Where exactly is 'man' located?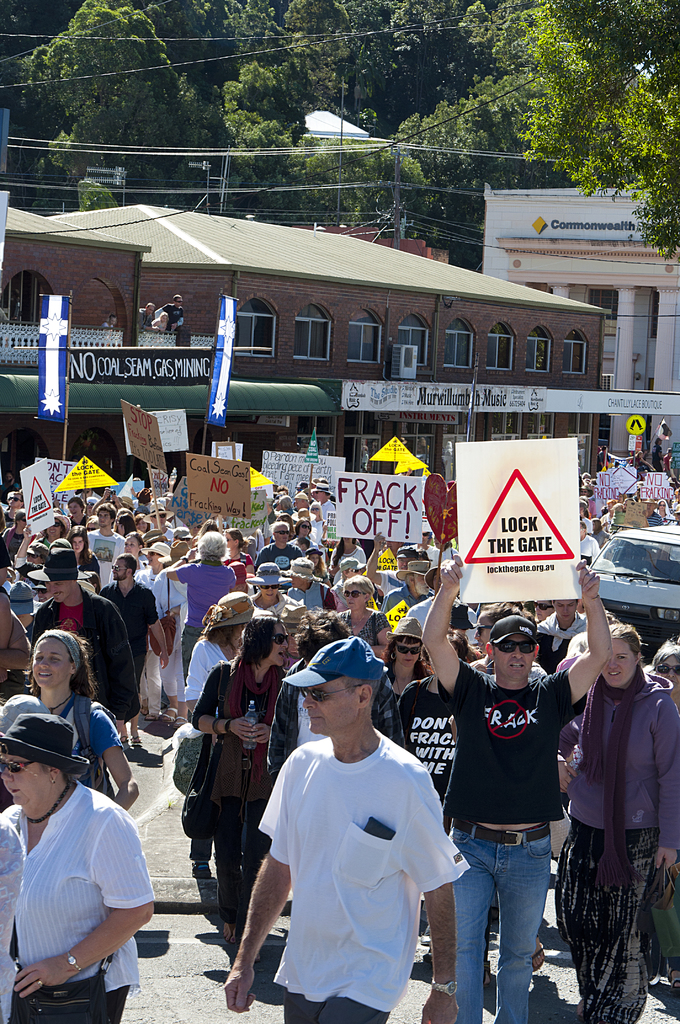
Its bounding box is <box>360,529,420,599</box>.
